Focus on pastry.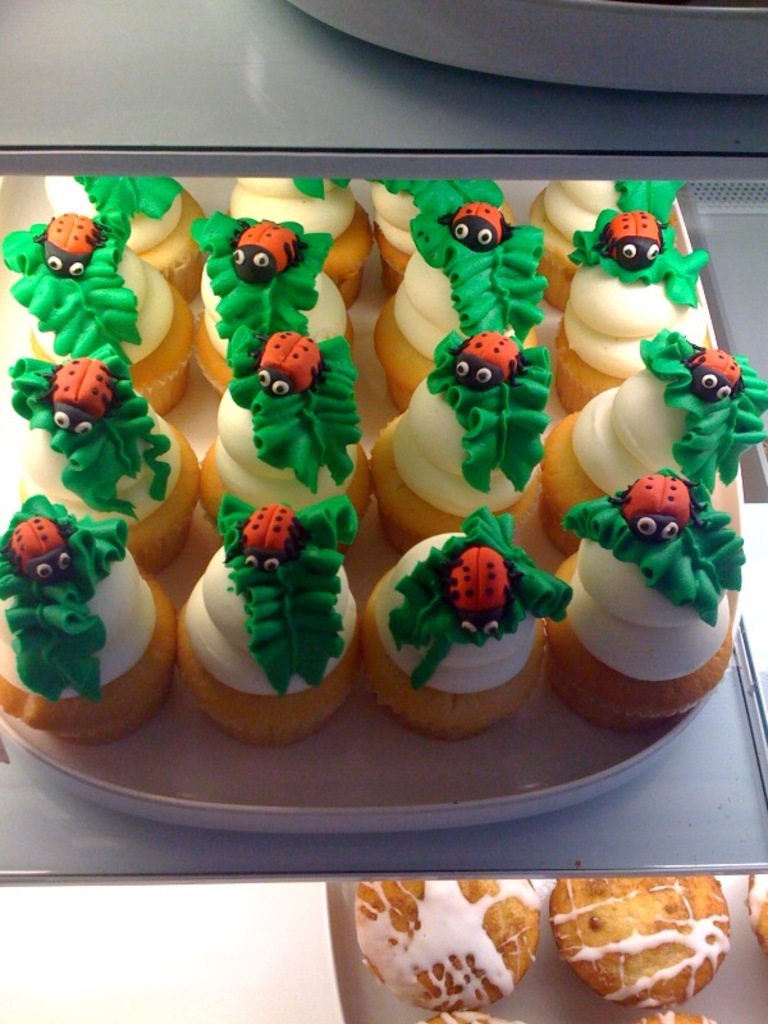
Focused at (left=553, top=215, right=699, bottom=399).
